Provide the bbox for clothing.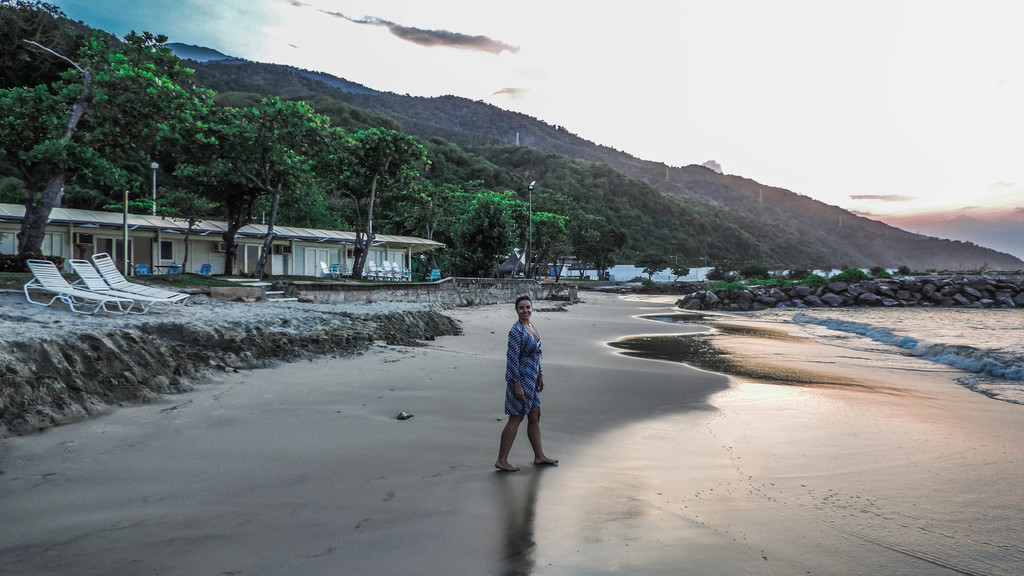
region(504, 303, 558, 434).
